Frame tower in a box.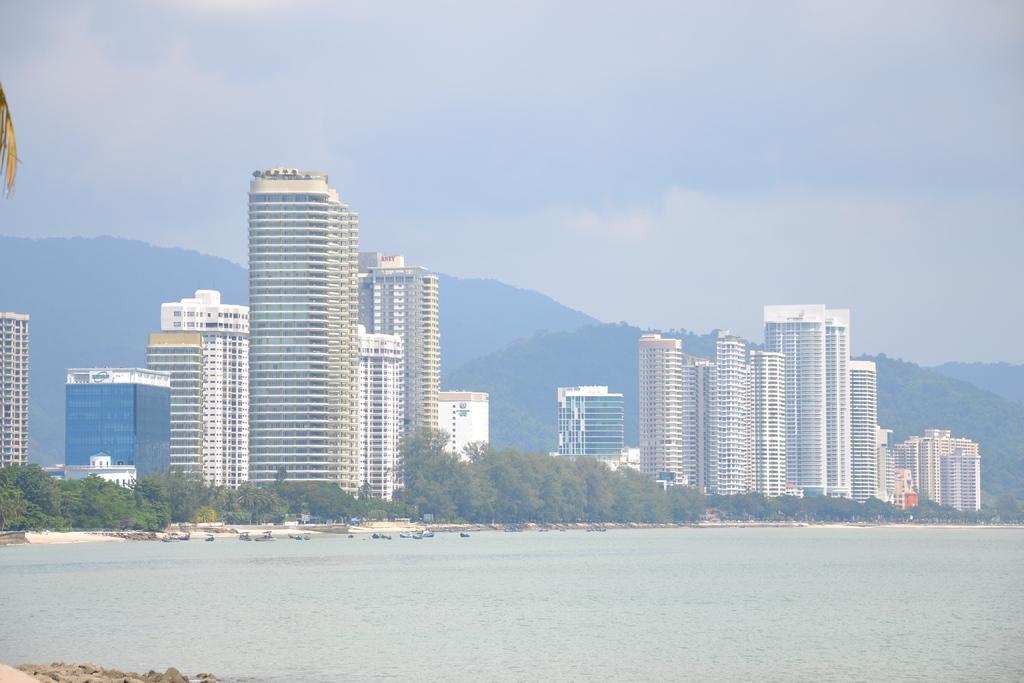
{"x1": 359, "y1": 260, "x2": 445, "y2": 461}.
